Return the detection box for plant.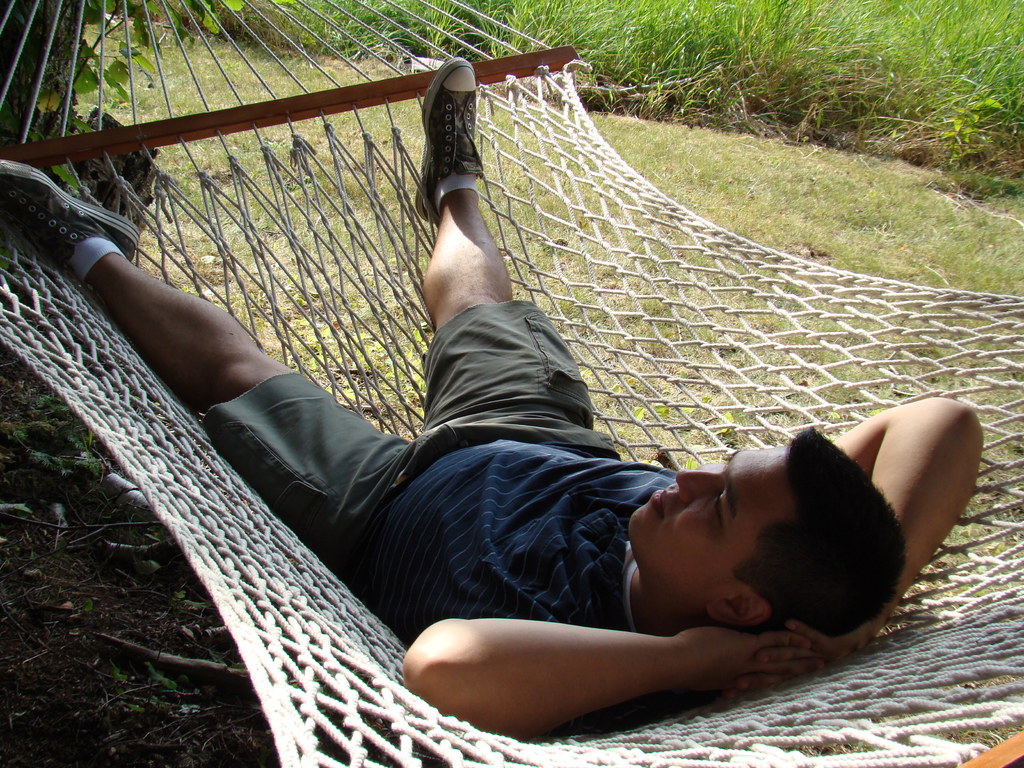
detection(266, 0, 1023, 180).
